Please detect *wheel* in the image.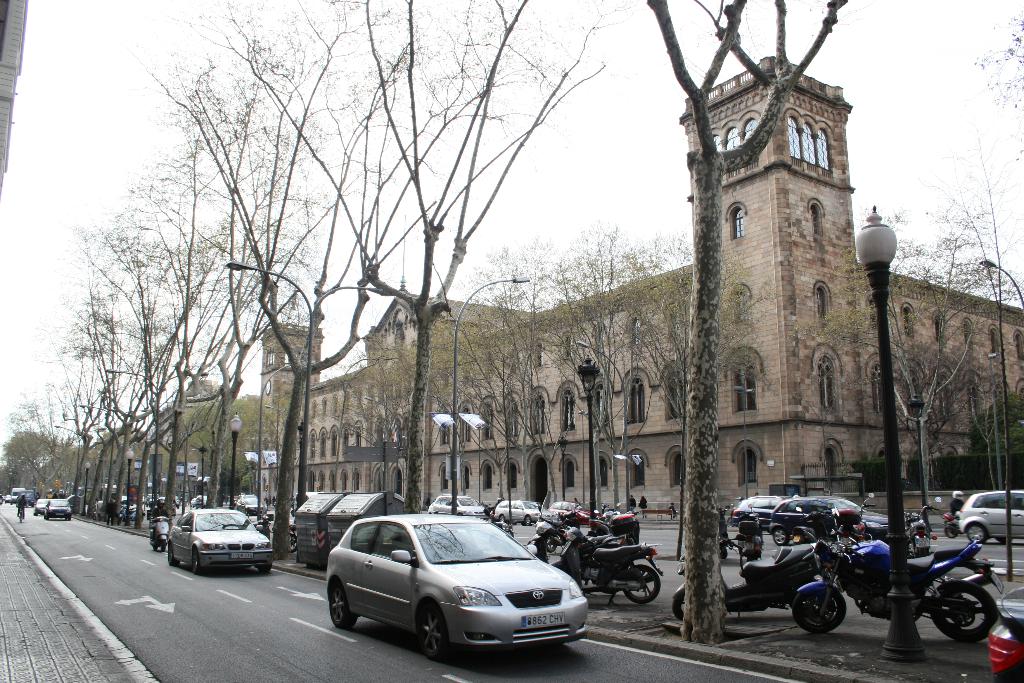
left=259, top=563, right=271, bottom=577.
